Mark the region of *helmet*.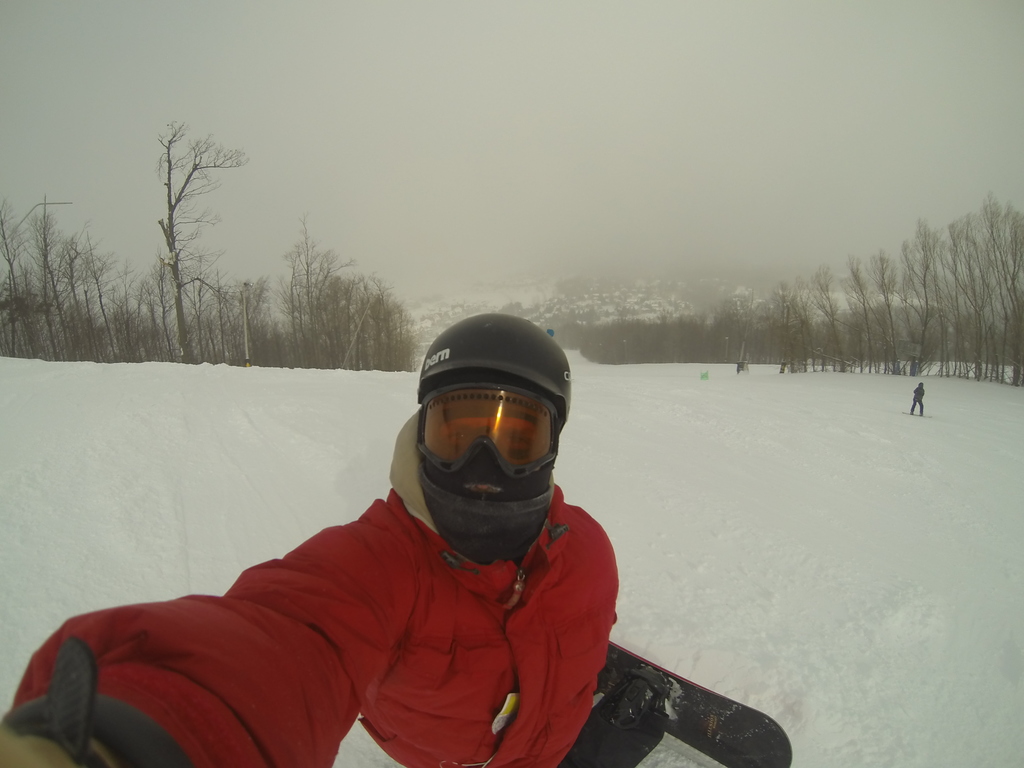
Region: [398, 321, 567, 576].
